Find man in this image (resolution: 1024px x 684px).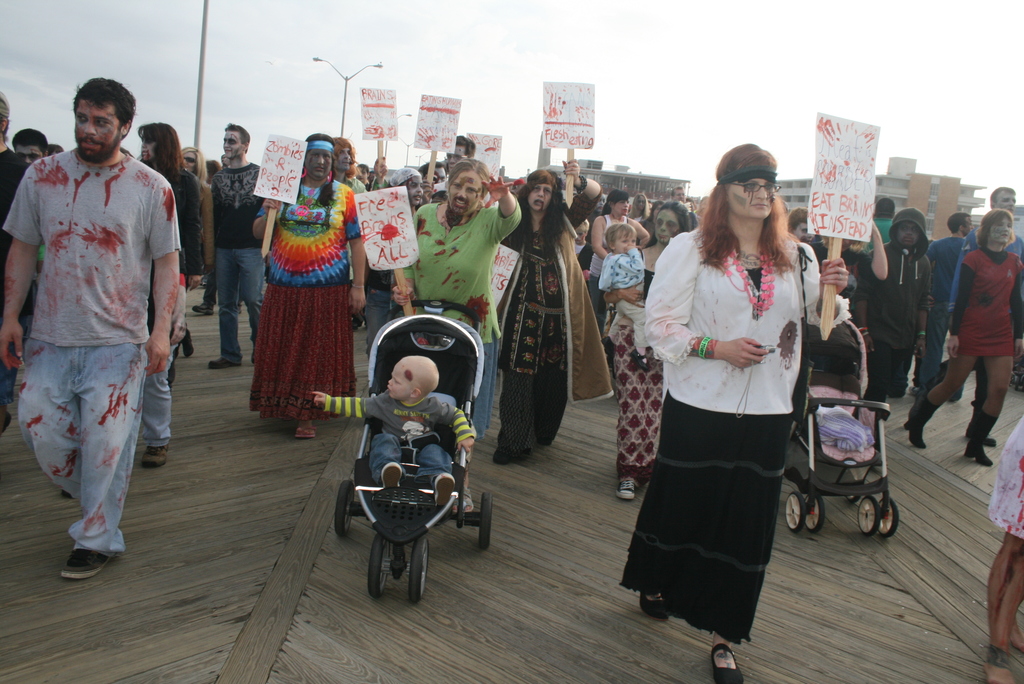
region(857, 196, 904, 254).
